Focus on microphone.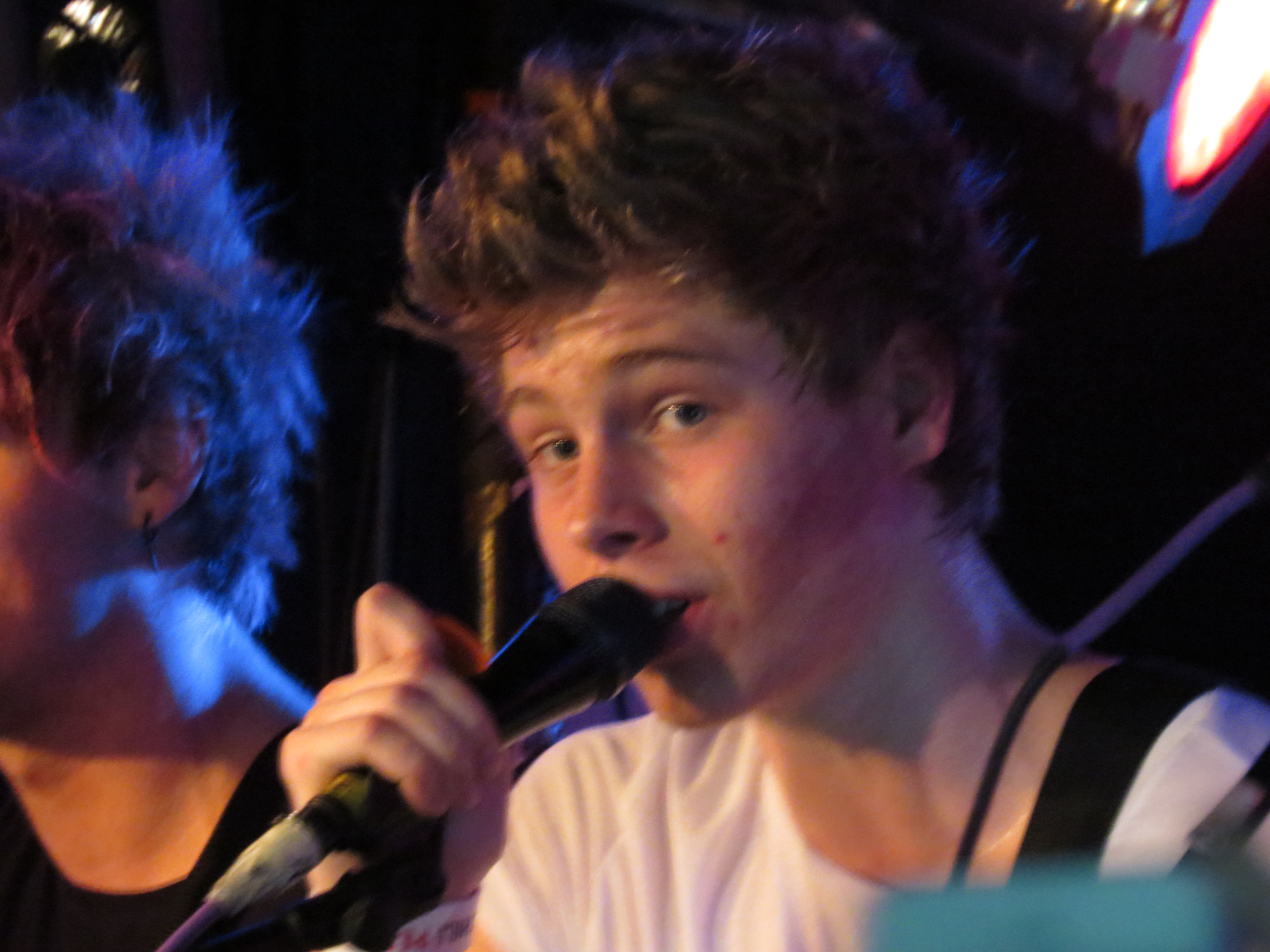
Focused at {"x1": 135, "y1": 181, "x2": 218, "y2": 250}.
